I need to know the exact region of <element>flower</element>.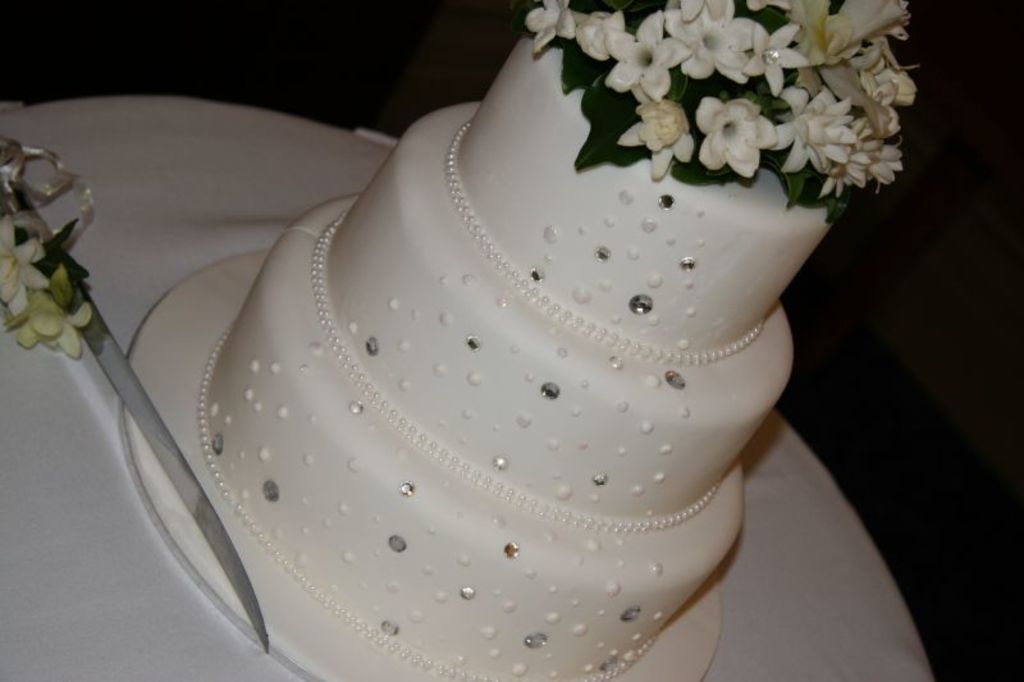
Region: [x1=692, y1=96, x2=783, y2=178].
